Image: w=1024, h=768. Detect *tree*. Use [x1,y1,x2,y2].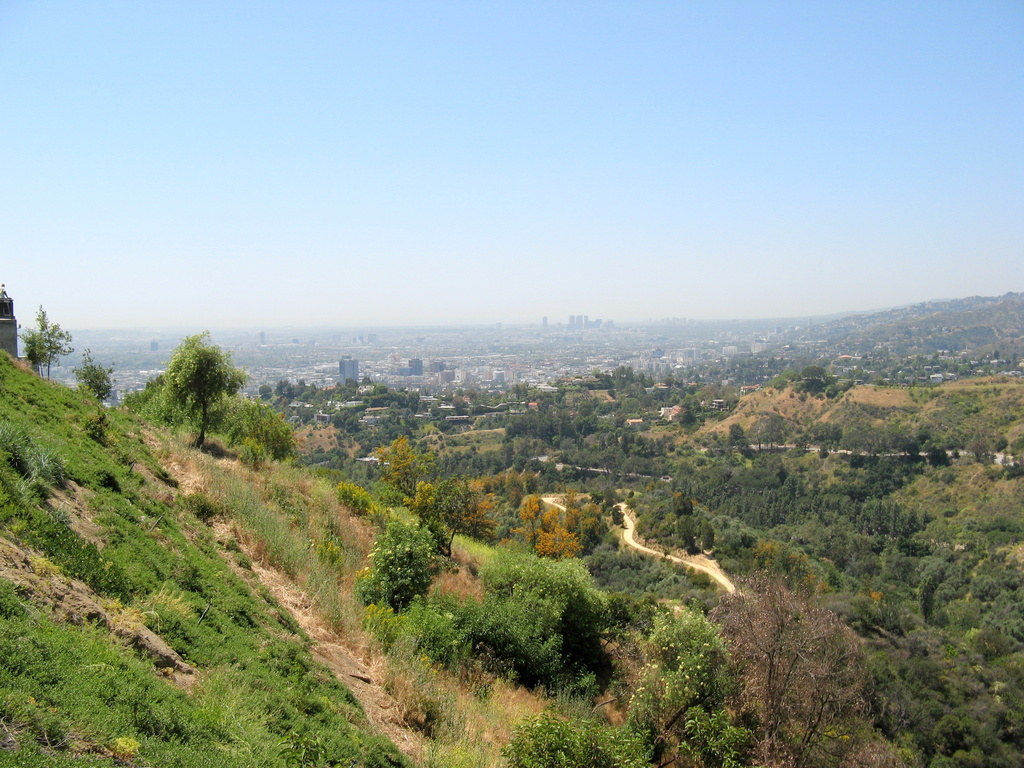
[154,326,253,454].
